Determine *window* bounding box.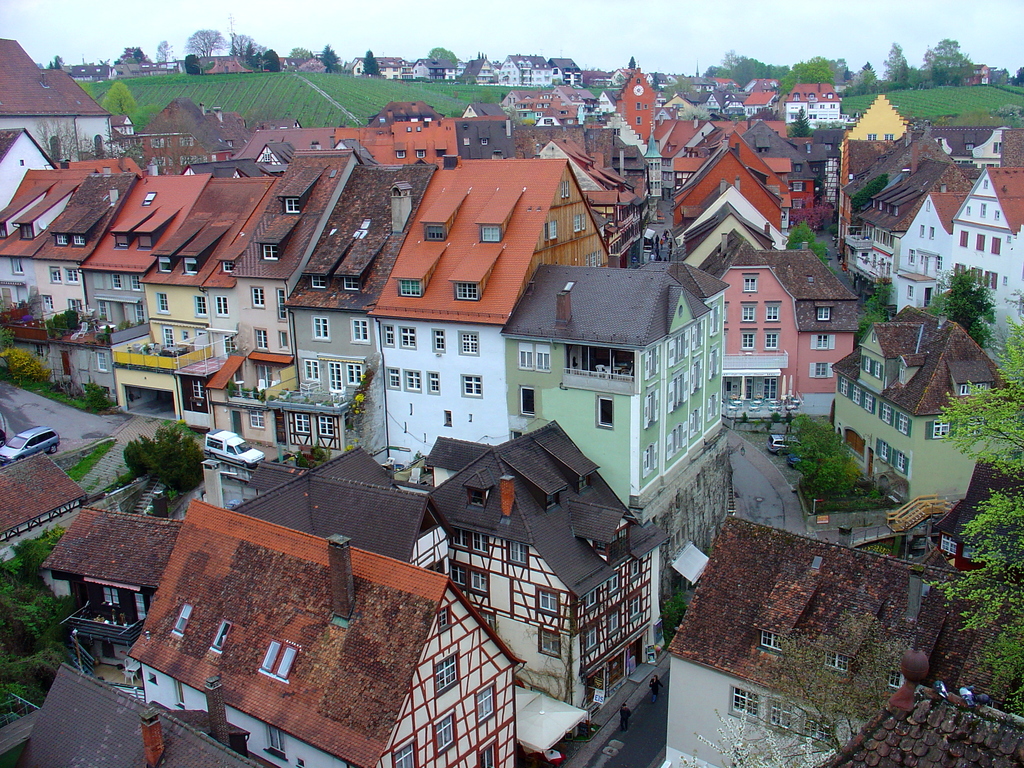
Determined: pyautogui.locateOnScreen(309, 273, 321, 288).
